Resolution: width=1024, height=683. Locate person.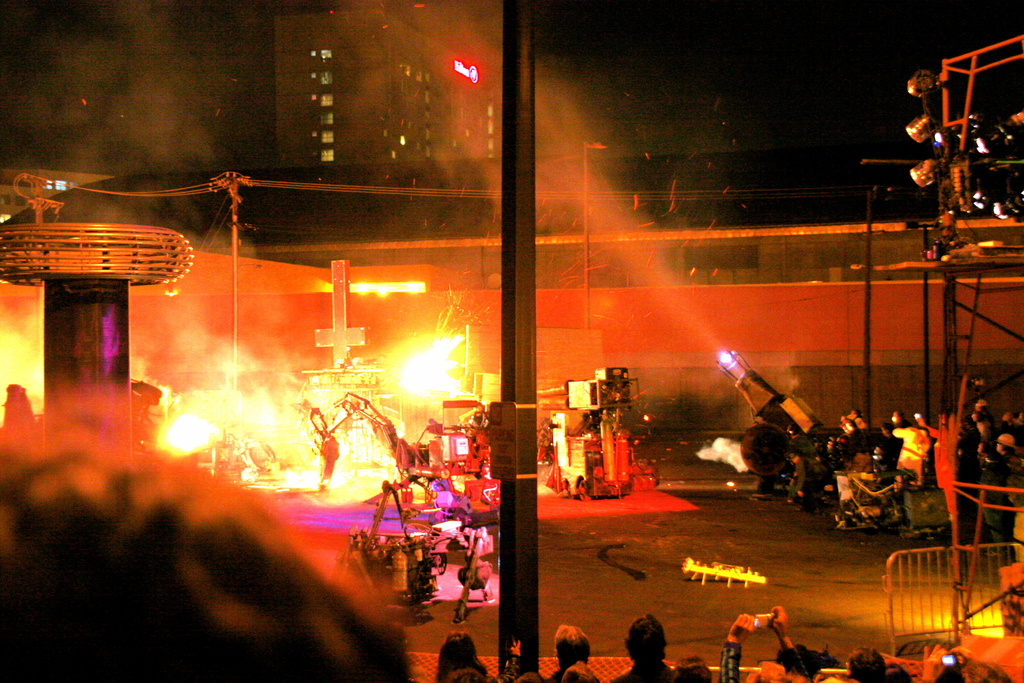
[674, 654, 716, 682].
